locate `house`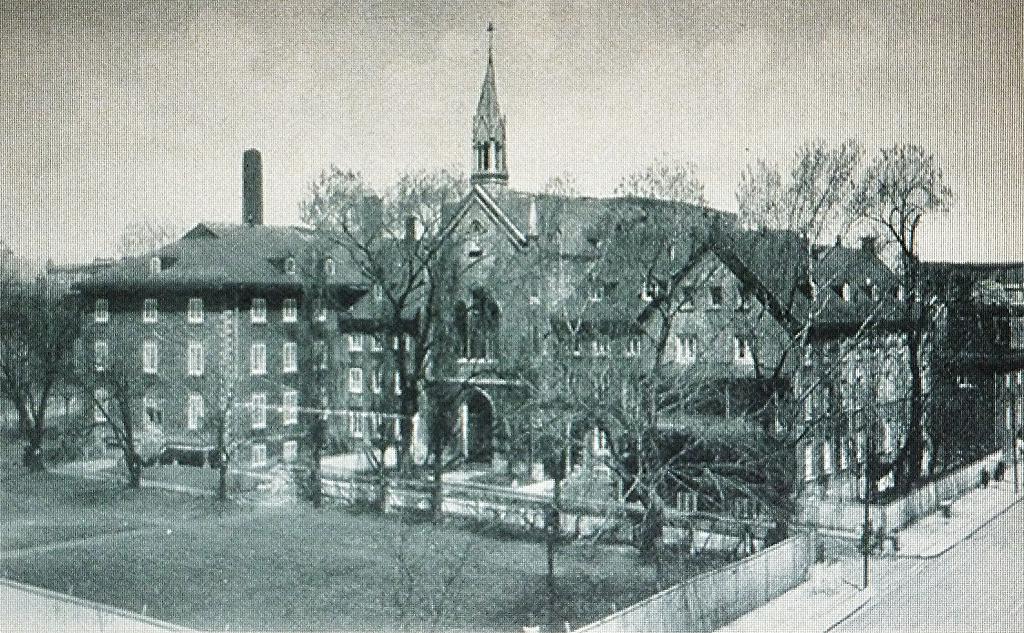
detection(833, 229, 935, 479)
